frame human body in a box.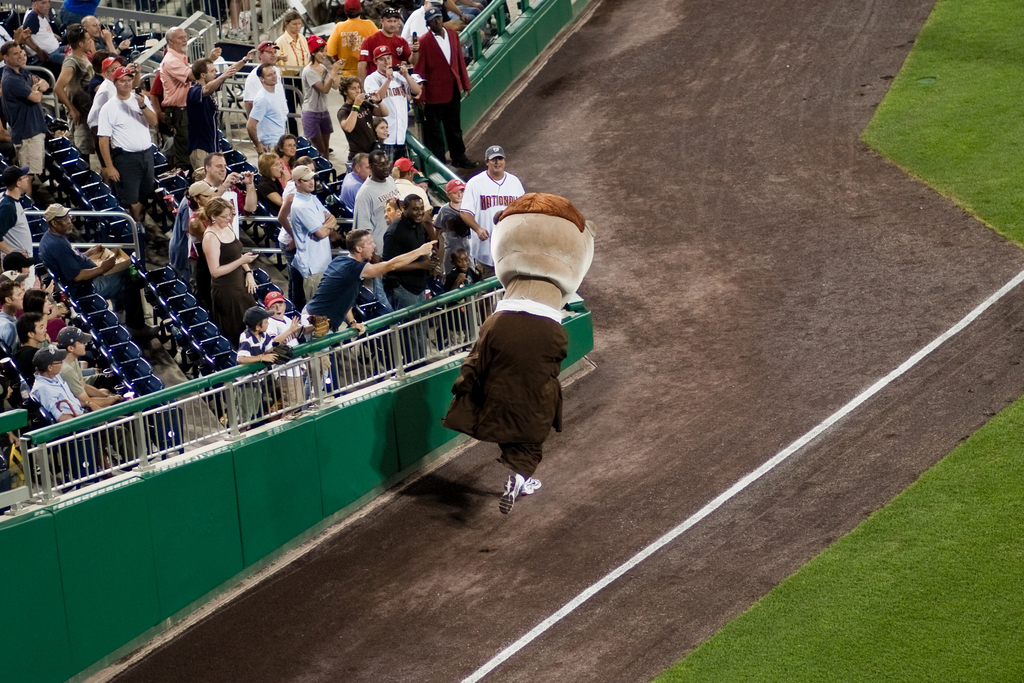
BBox(340, 83, 388, 159).
